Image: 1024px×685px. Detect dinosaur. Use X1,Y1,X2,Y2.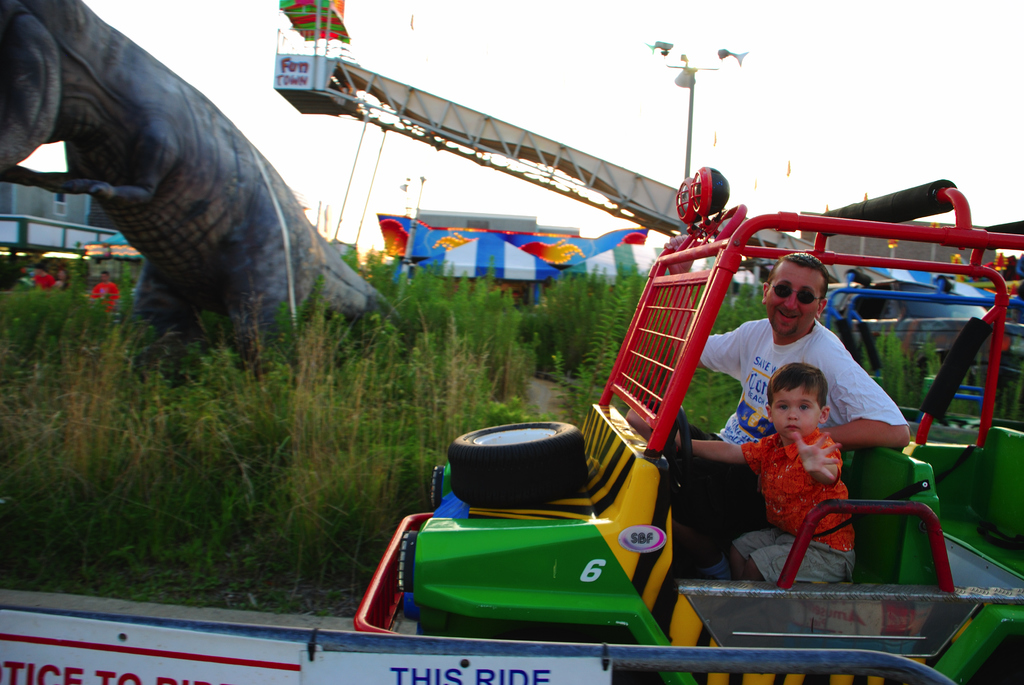
20,0,392,381.
